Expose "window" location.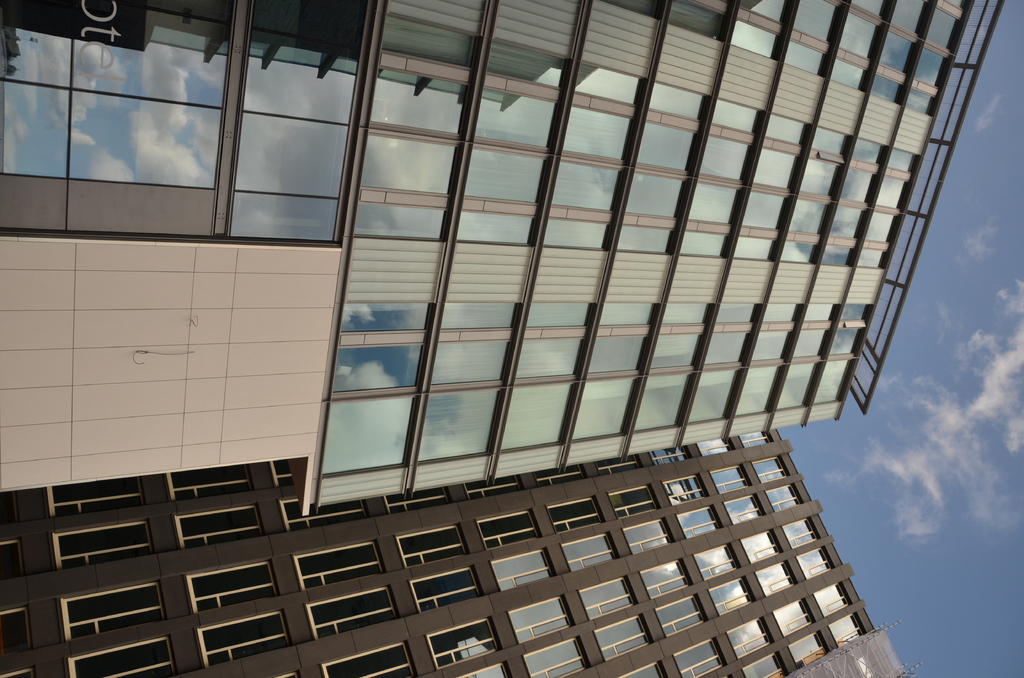
Exposed at bbox(866, 0, 934, 101).
